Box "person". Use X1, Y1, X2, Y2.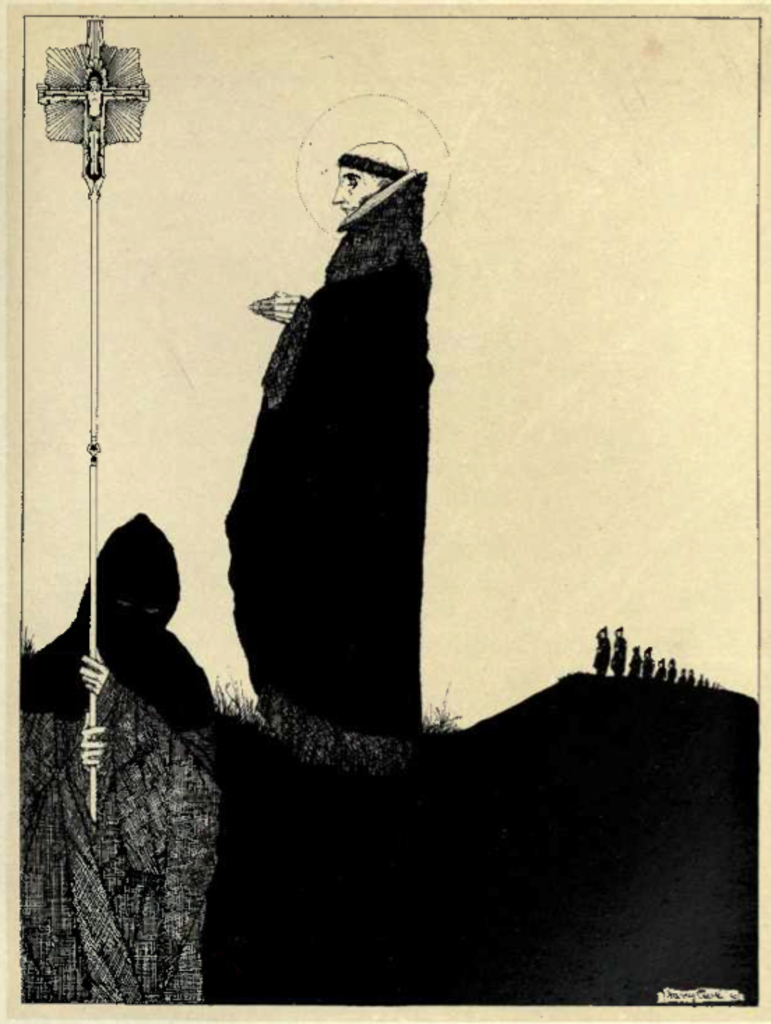
214, 110, 447, 768.
